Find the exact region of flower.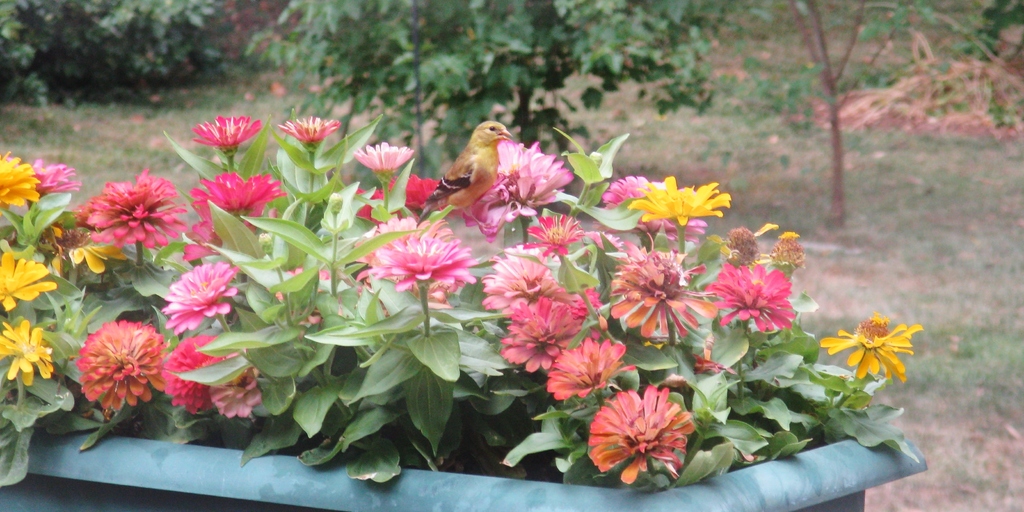
Exact region: rect(522, 218, 582, 257).
